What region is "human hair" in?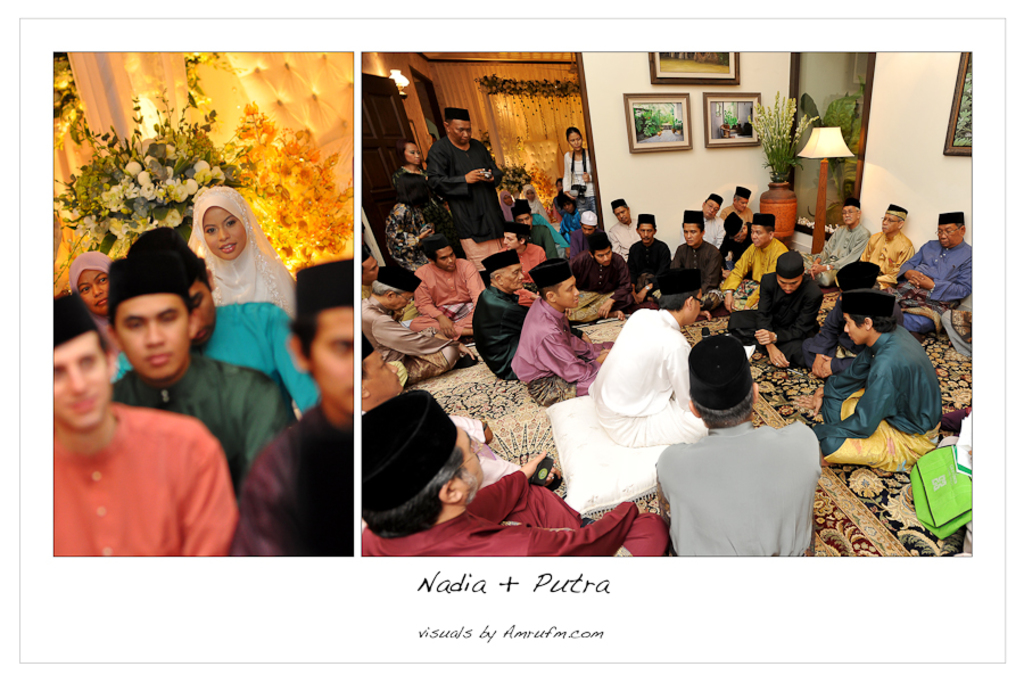
(x1=658, y1=288, x2=695, y2=313).
